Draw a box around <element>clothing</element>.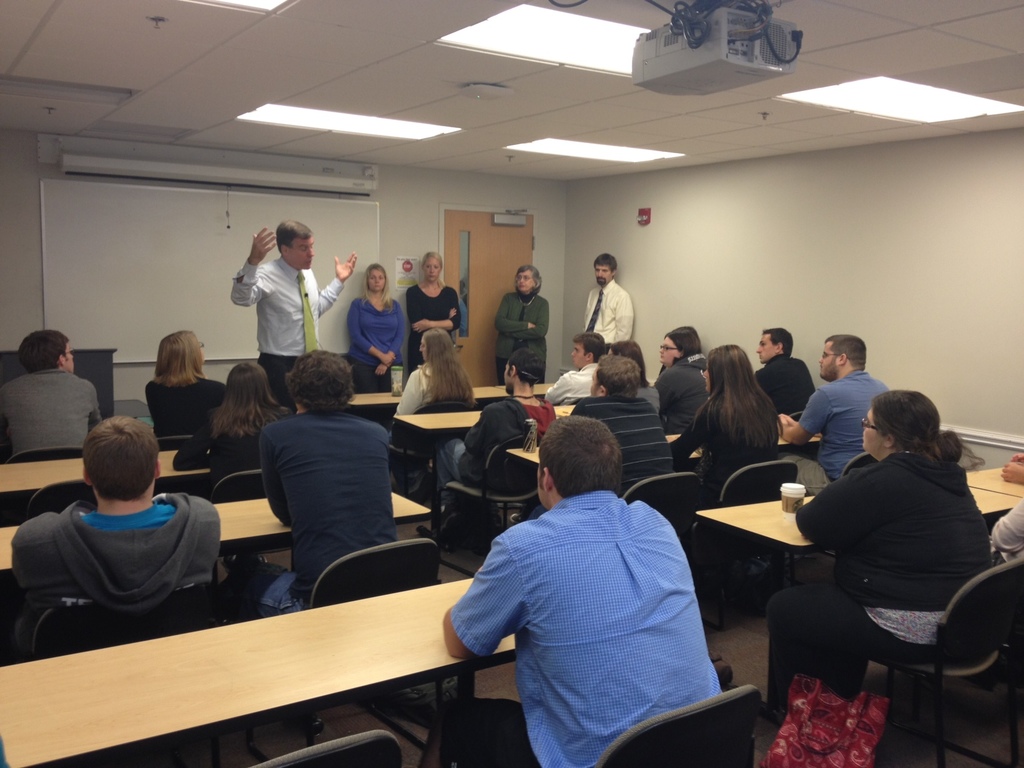
392:363:440:492.
